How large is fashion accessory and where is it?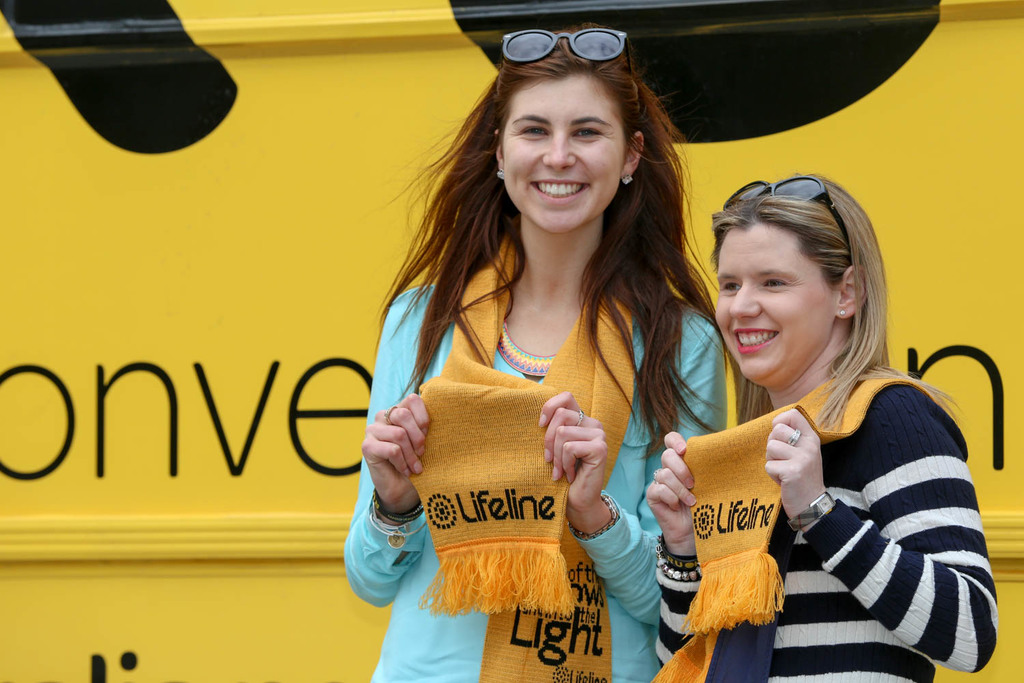
Bounding box: bbox=(410, 227, 635, 682).
